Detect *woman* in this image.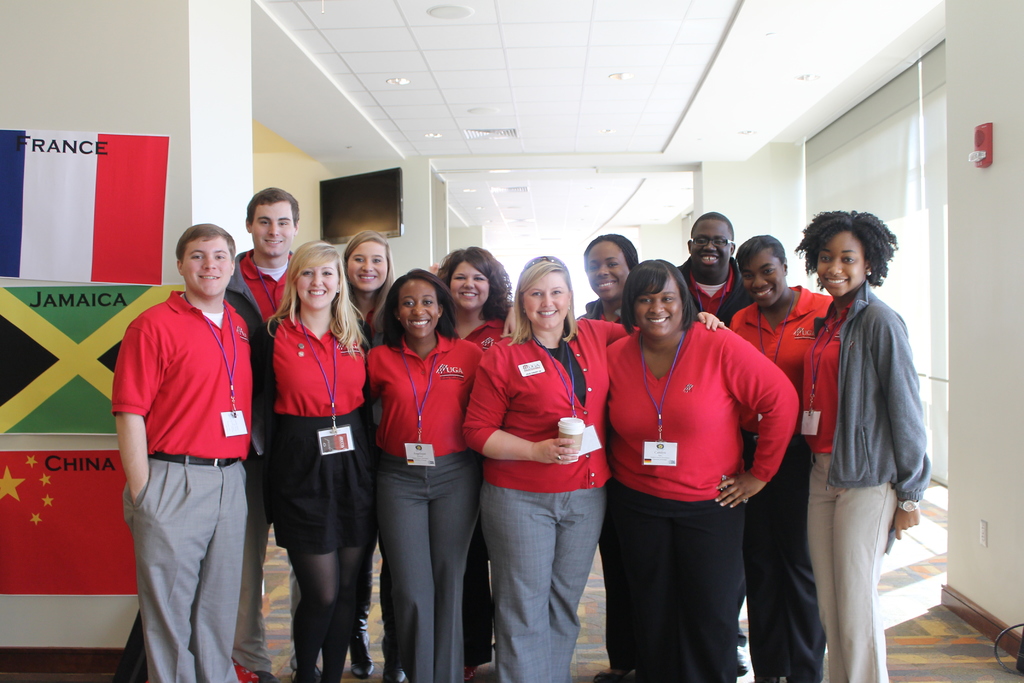
Detection: {"x1": 604, "y1": 256, "x2": 802, "y2": 682}.
